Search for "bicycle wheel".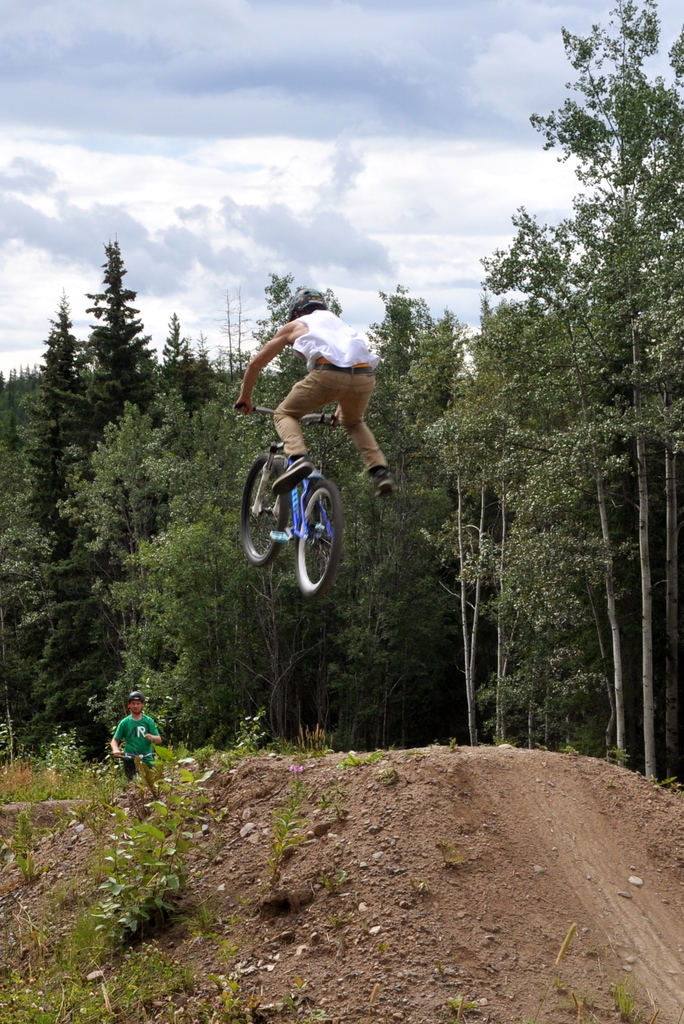
Found at box(277, 463, 347, 590).
